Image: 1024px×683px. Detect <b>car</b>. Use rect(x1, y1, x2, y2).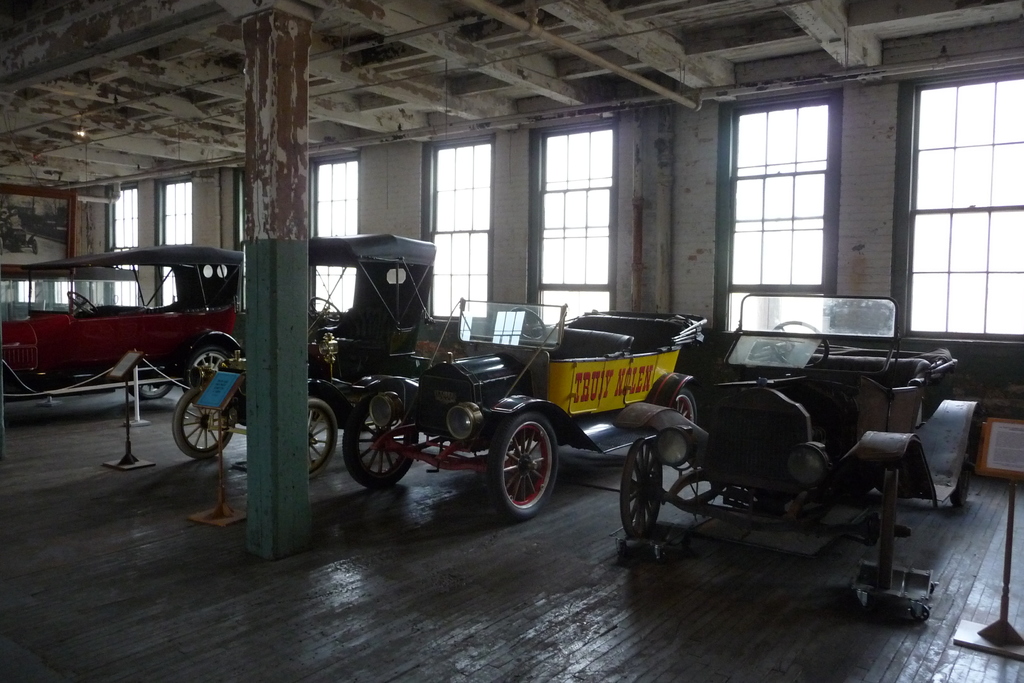
rect(294, 318, 646, 522).
